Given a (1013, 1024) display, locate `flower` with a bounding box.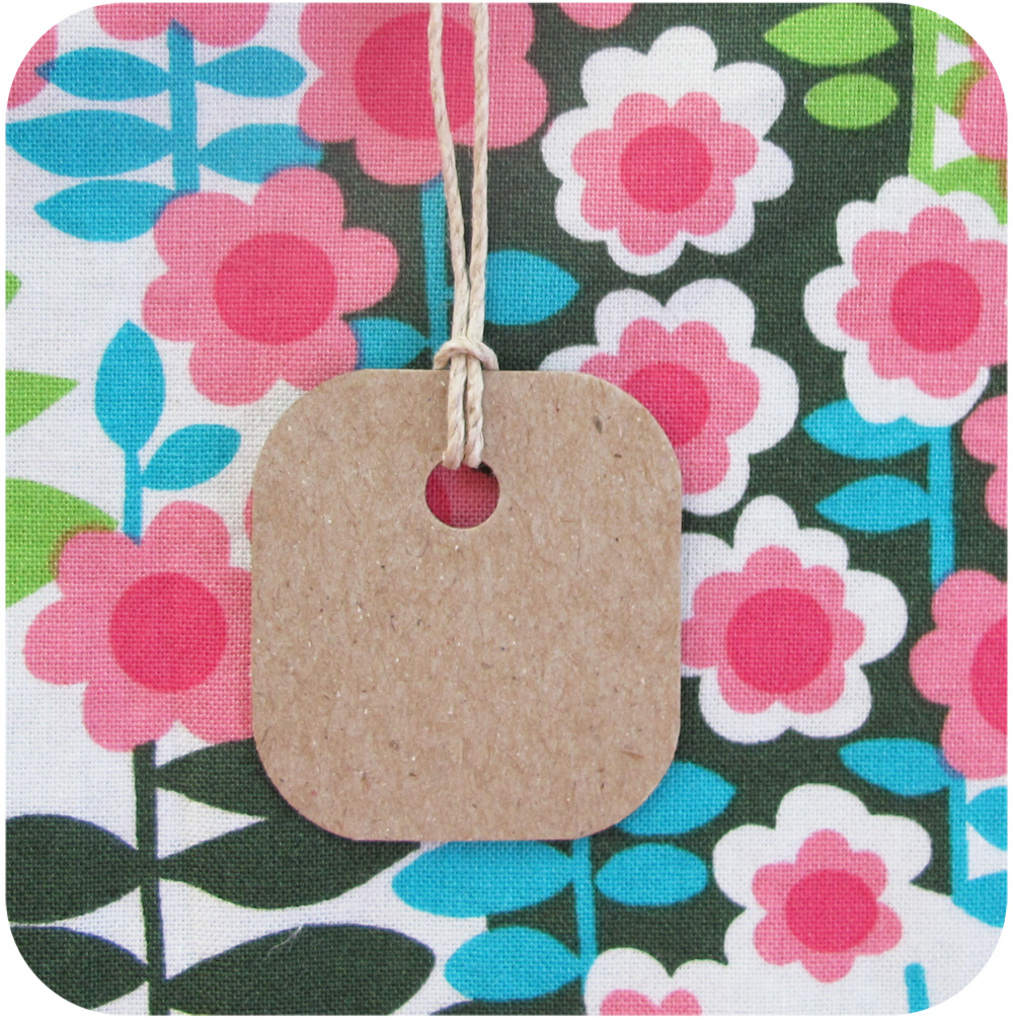
Located: x1=140, y1=167, x2=389, y2=405.
